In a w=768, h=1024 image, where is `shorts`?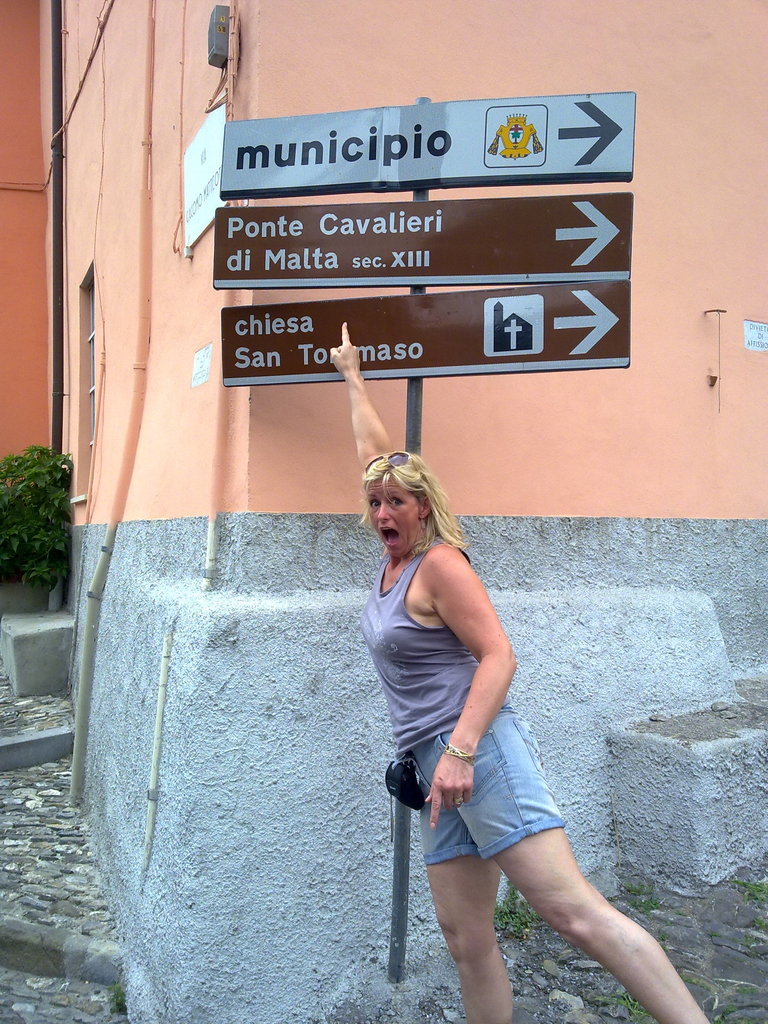
409, 707, 566, 865.
